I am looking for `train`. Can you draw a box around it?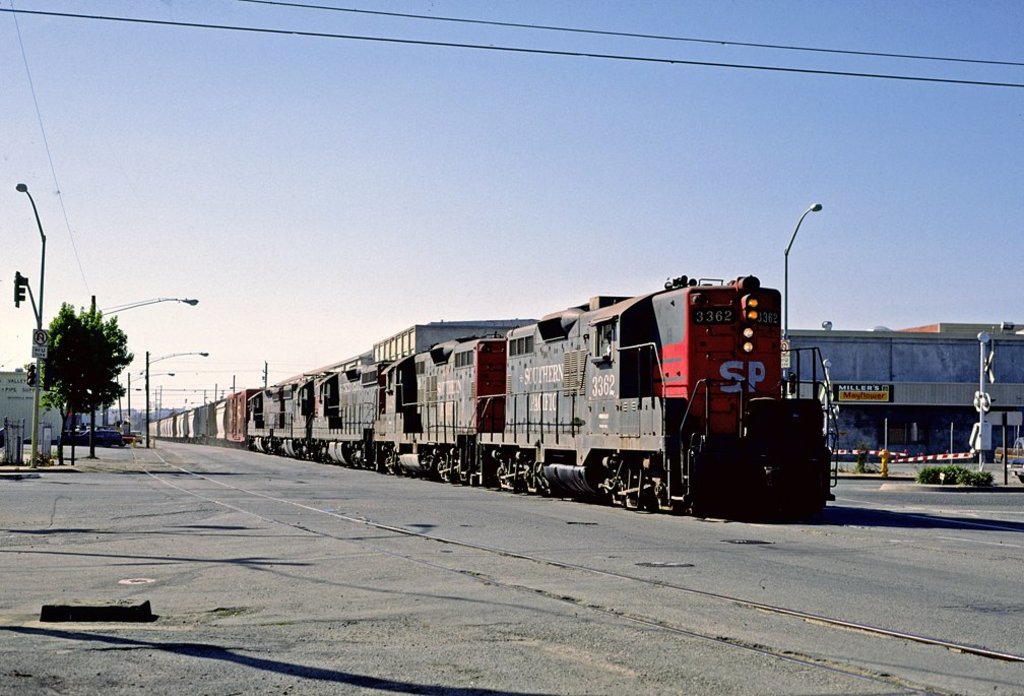
Sure, the bounding box is 146, 265, 839, 519.
